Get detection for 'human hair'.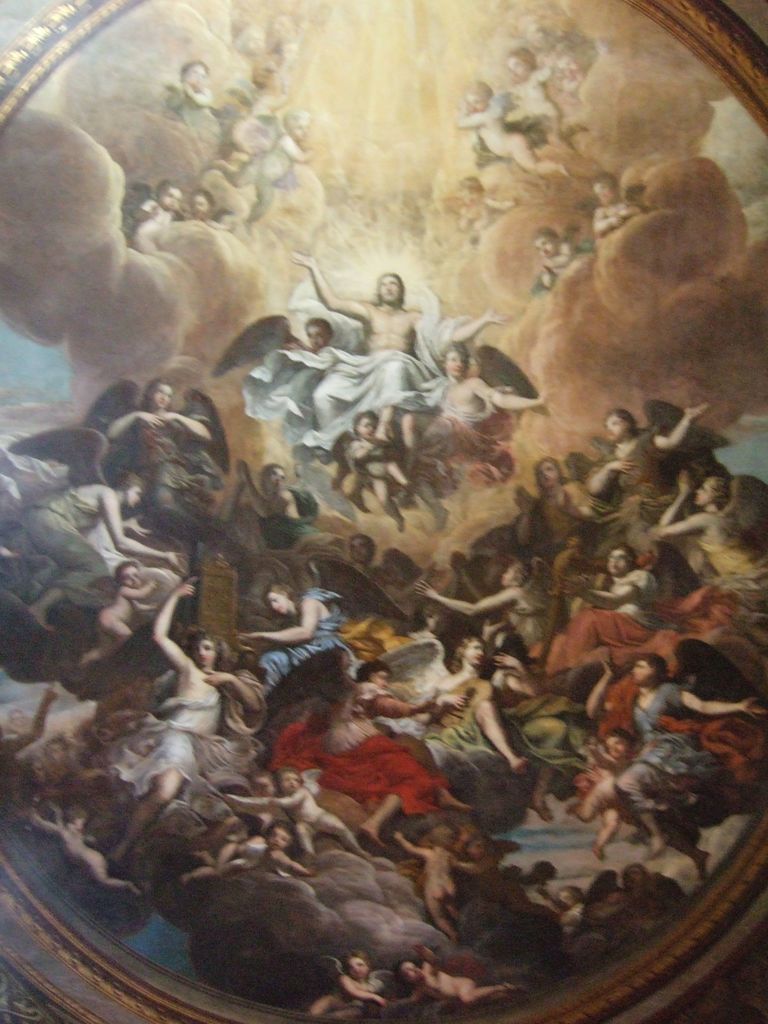
Detection: (191, 187, 216, 206).
